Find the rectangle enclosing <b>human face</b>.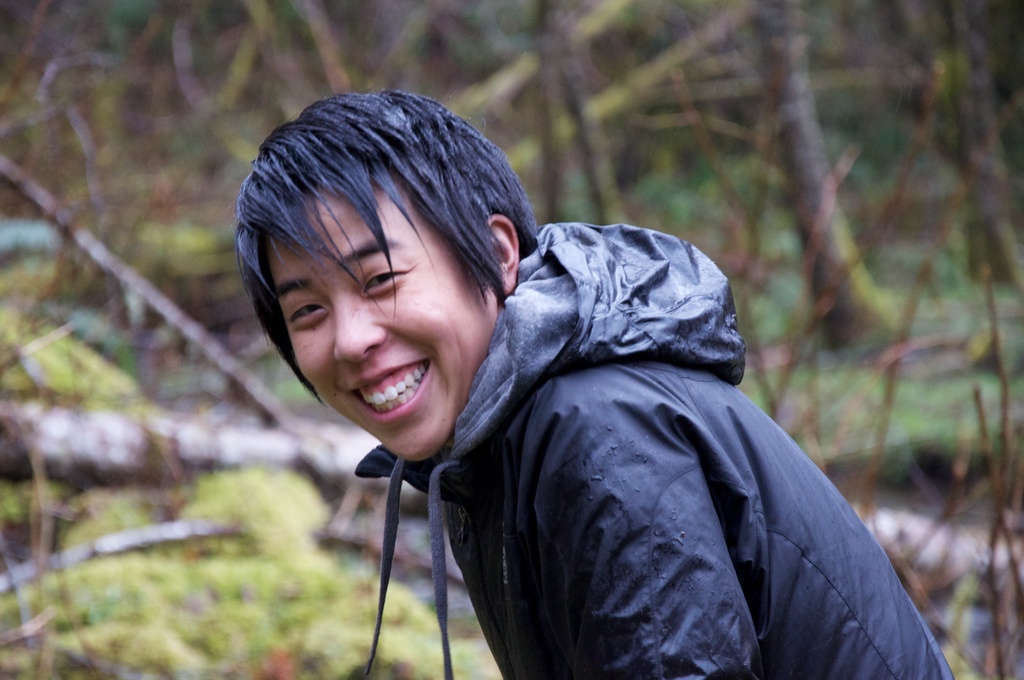
select_region(271, 187, 499, 462).
